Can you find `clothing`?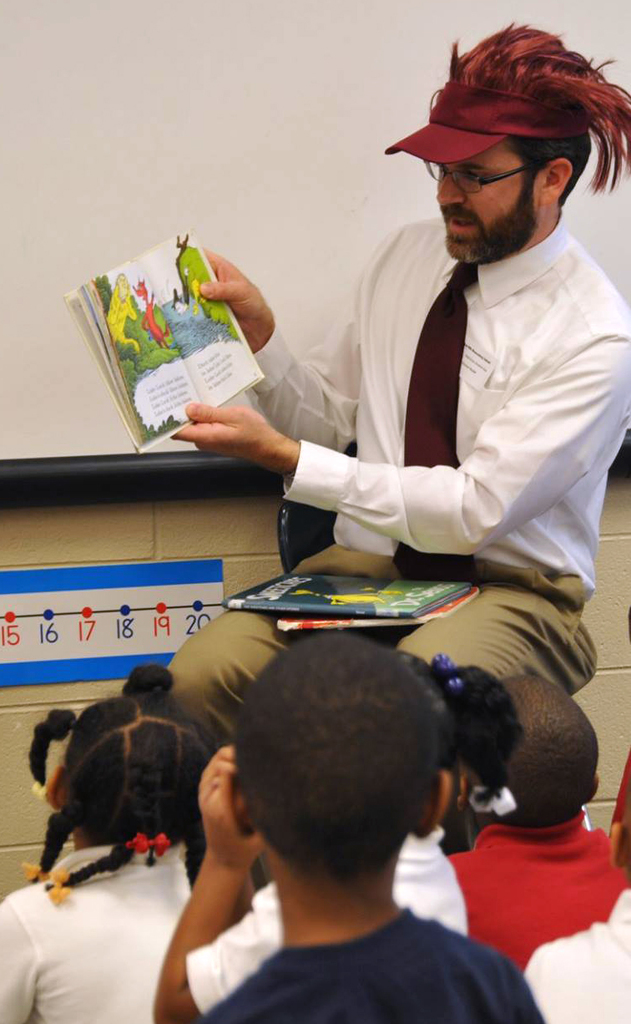
Yes, bounding box: 193:910:535:1021.
